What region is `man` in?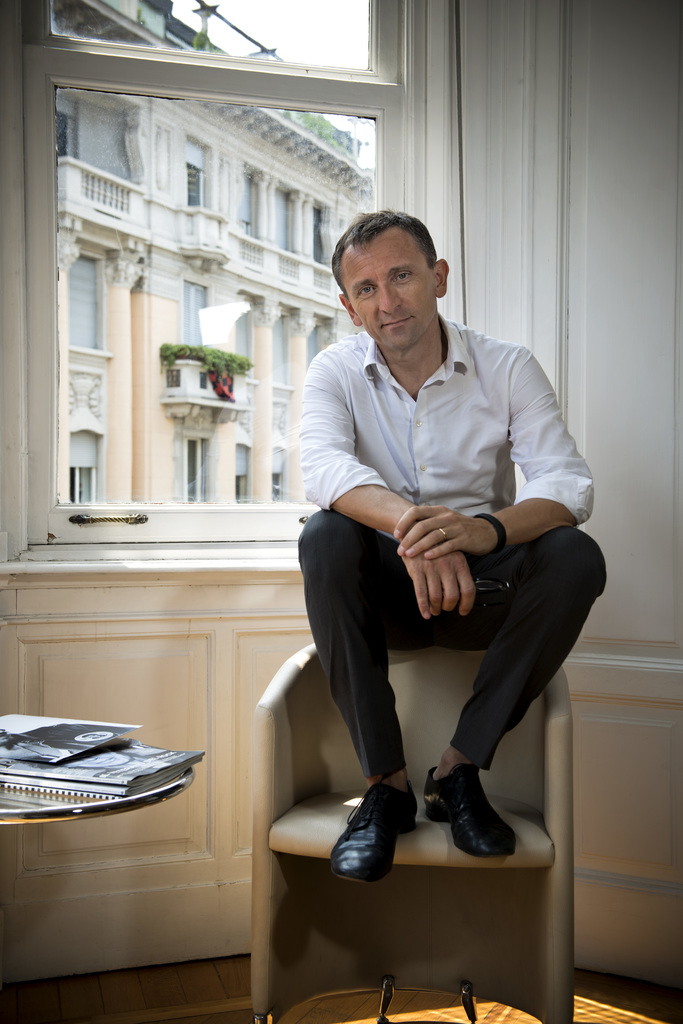
region(257, 192, 601, 935).
